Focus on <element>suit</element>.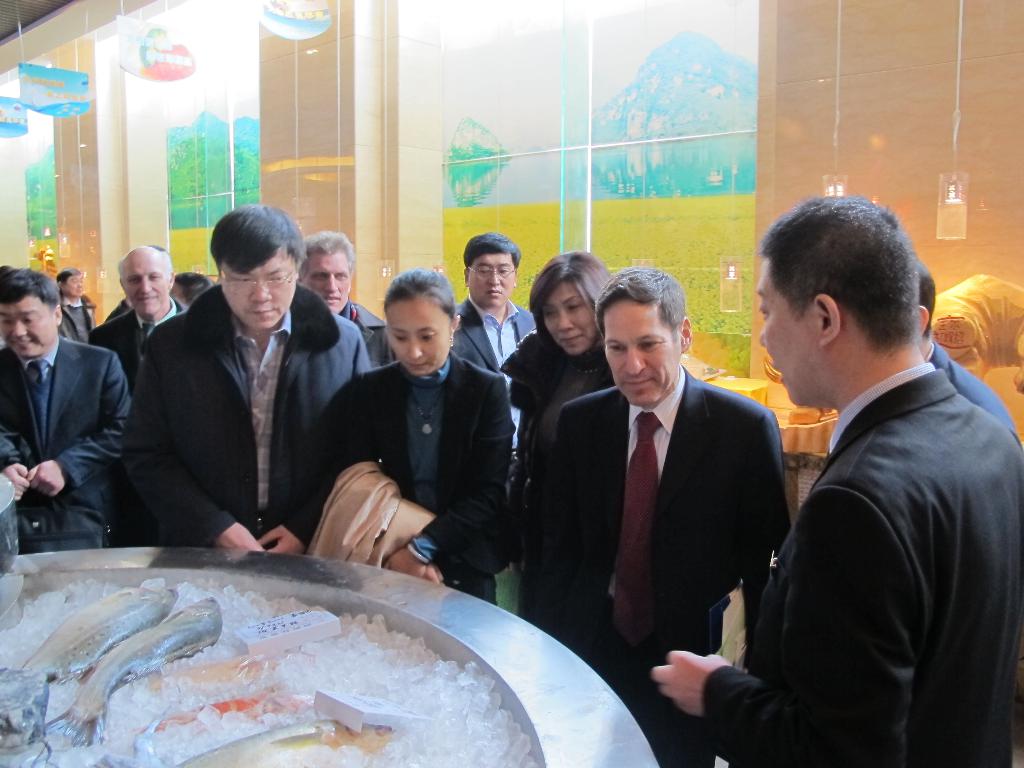
Focused at 341:360:515:605.
